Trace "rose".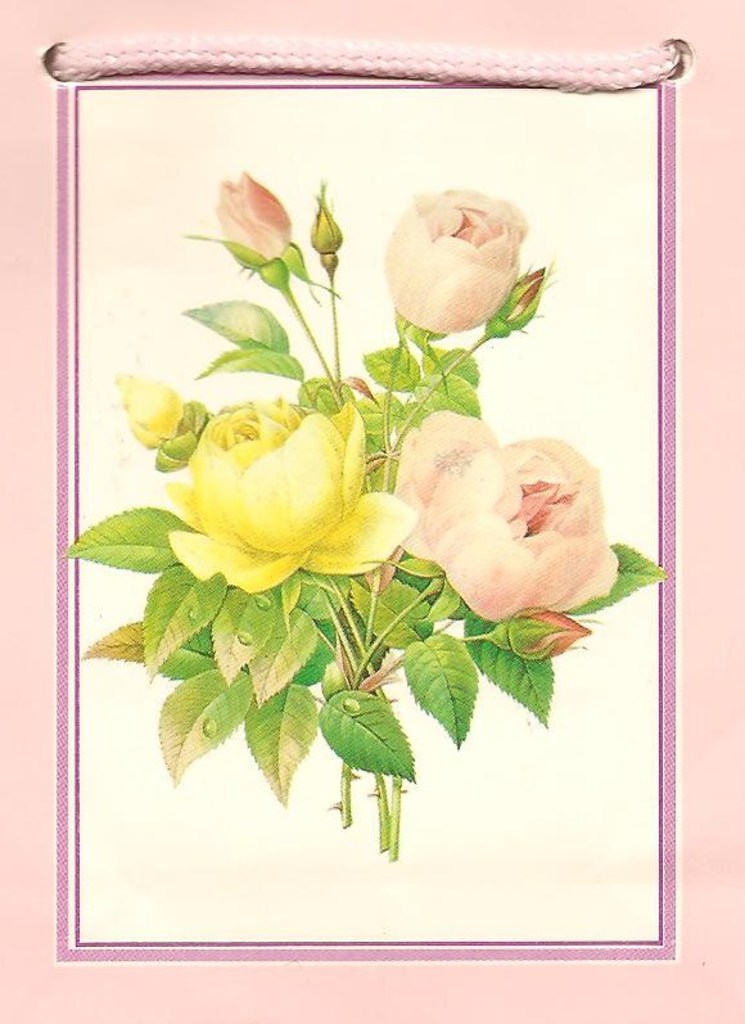
Traced to <bbox>117, 360, 176, 442</bbox>.
